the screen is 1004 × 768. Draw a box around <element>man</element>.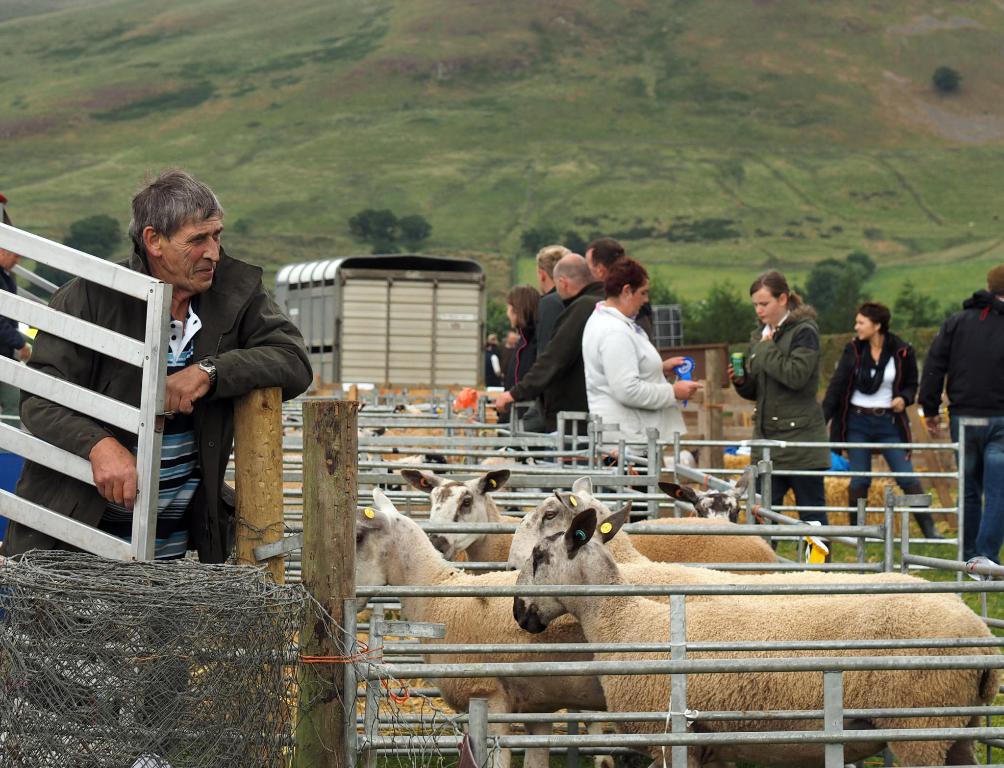
region(0, 166, 318, 570).
